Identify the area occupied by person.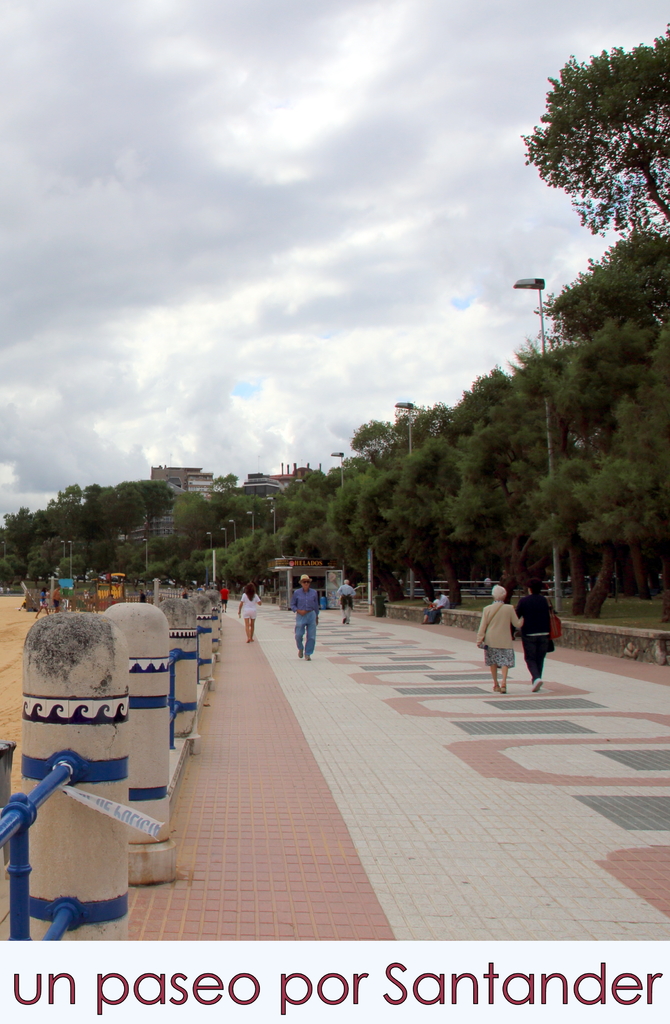
Area: <box>470,582,516,692</box>.
